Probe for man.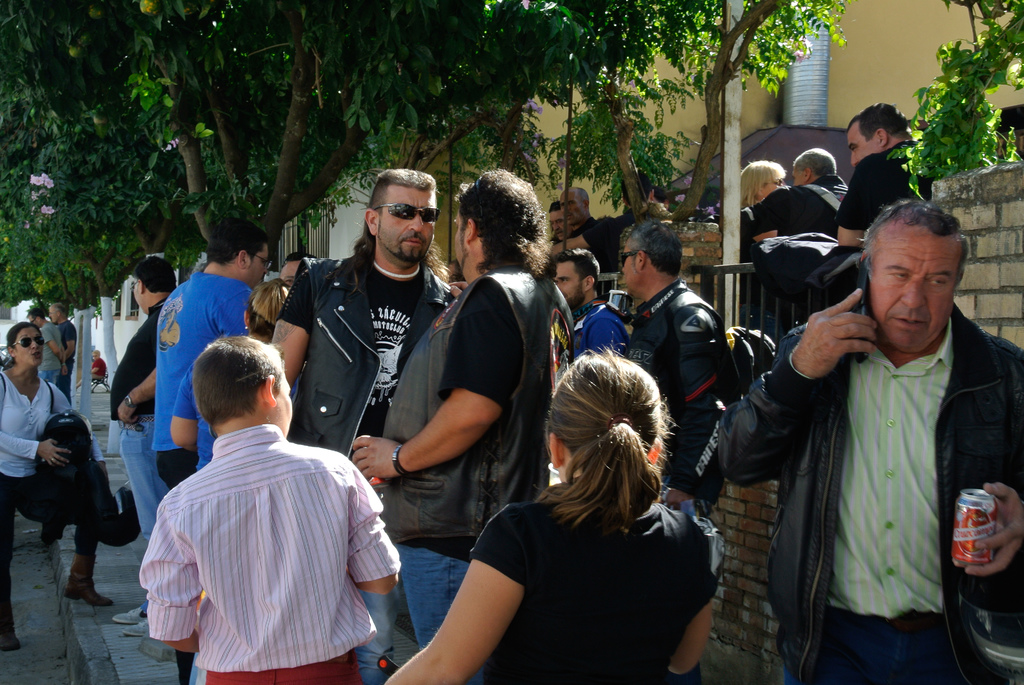
Probe result: detection(264, 164, 454, 458).
